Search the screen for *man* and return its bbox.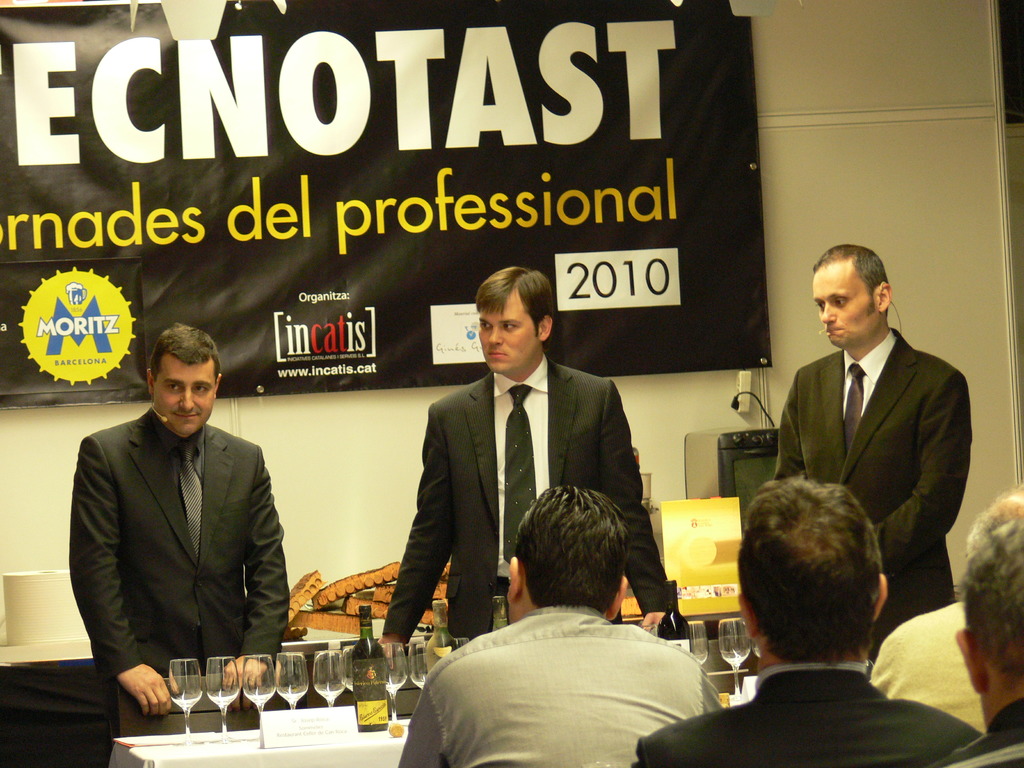
Found: 380/266/680/637.
